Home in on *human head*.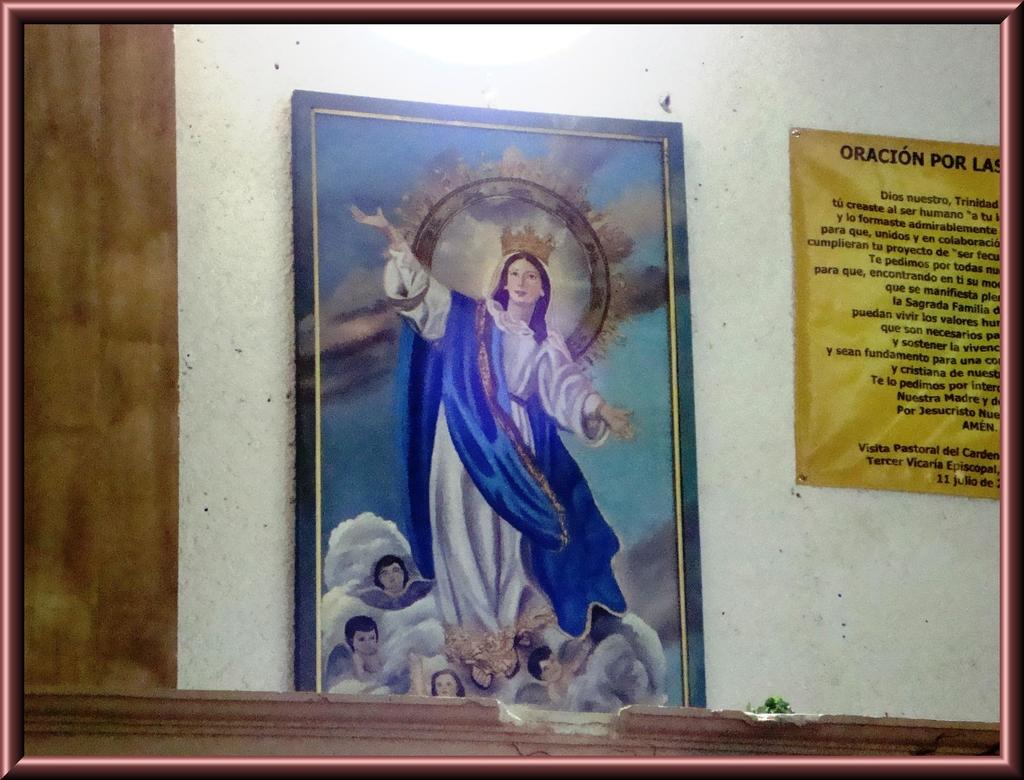
Homed in at l=431, t=669, r=465, b=697.
